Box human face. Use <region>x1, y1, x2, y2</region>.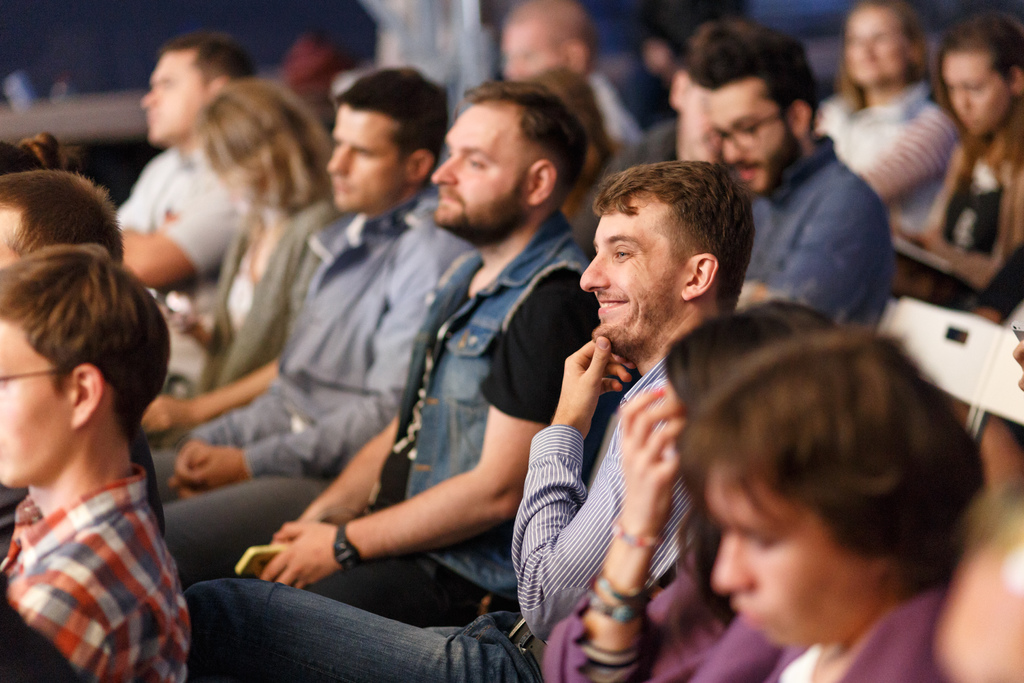
<region>939, 50, 1011, 136</region>.
